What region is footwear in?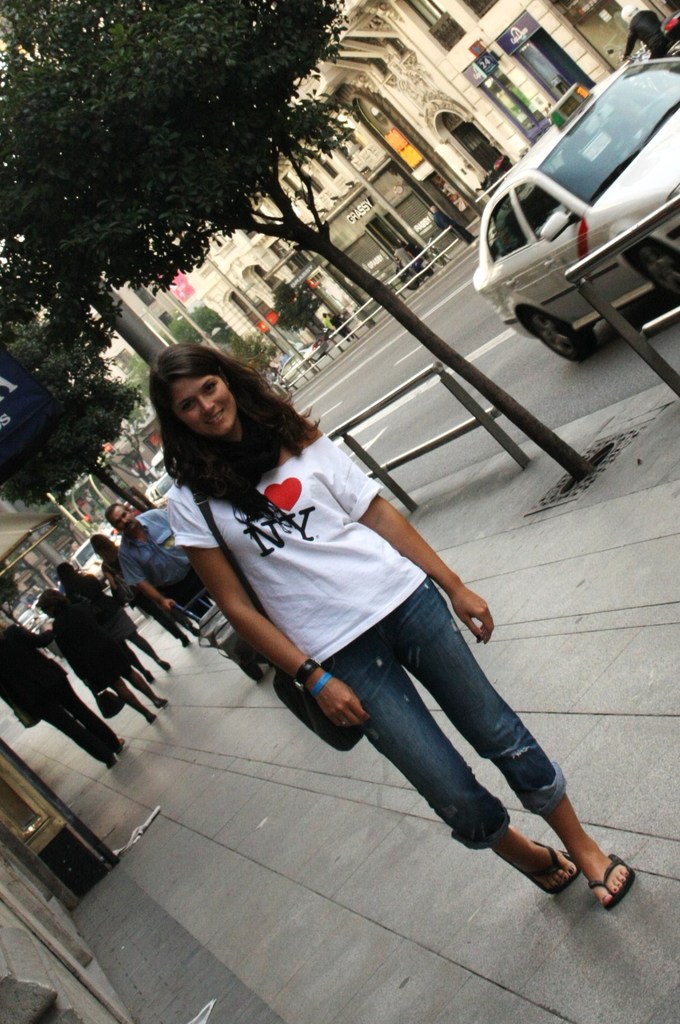
pyautogui.locateOnScreen(97, 750, 110, 772).
